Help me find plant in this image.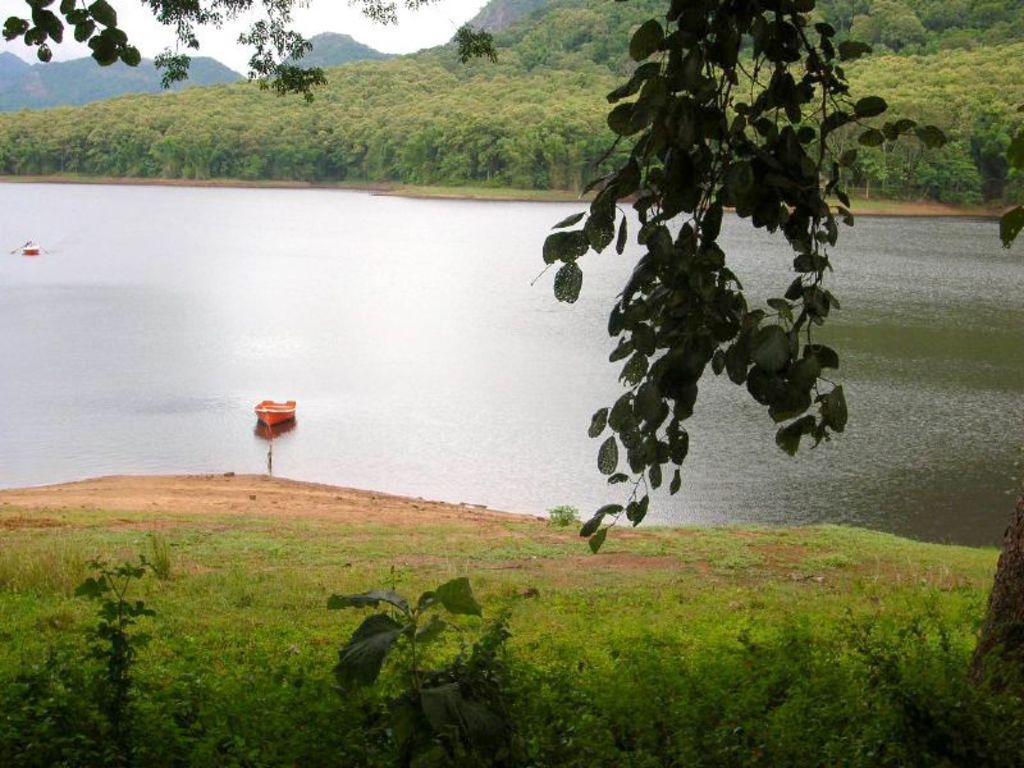
Found it: <bbox>549, 17, 861, 541</bbox>.
